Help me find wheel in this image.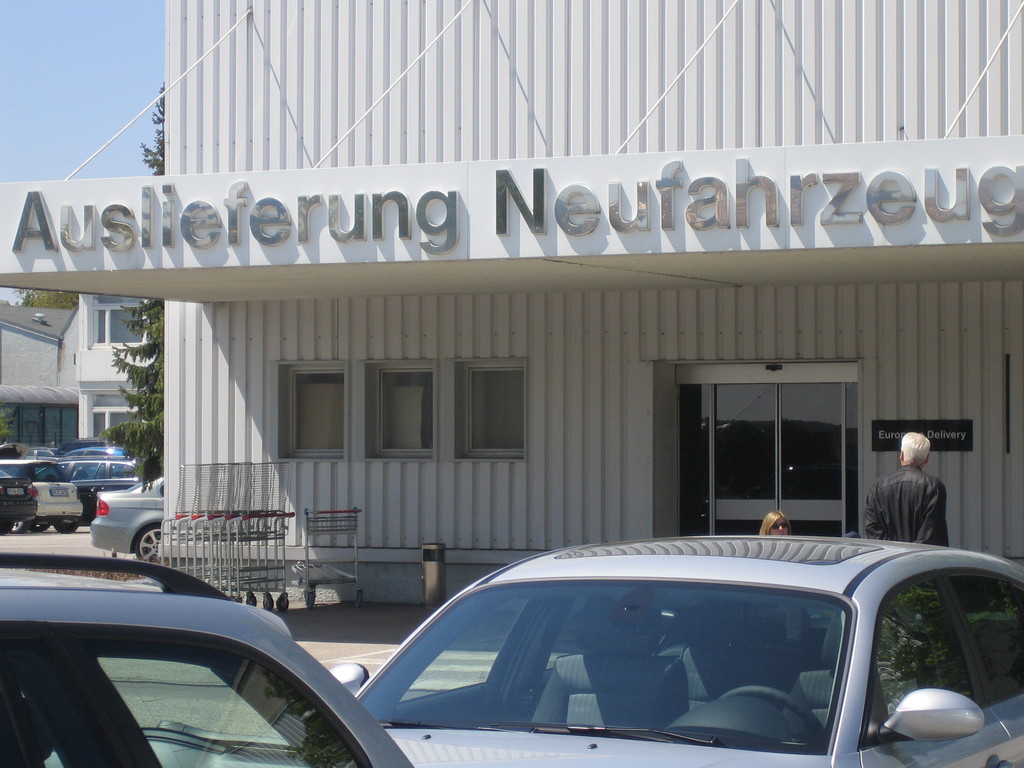
Found it: pyautogui.locateOnScreen(27, 523, 52, 535).
